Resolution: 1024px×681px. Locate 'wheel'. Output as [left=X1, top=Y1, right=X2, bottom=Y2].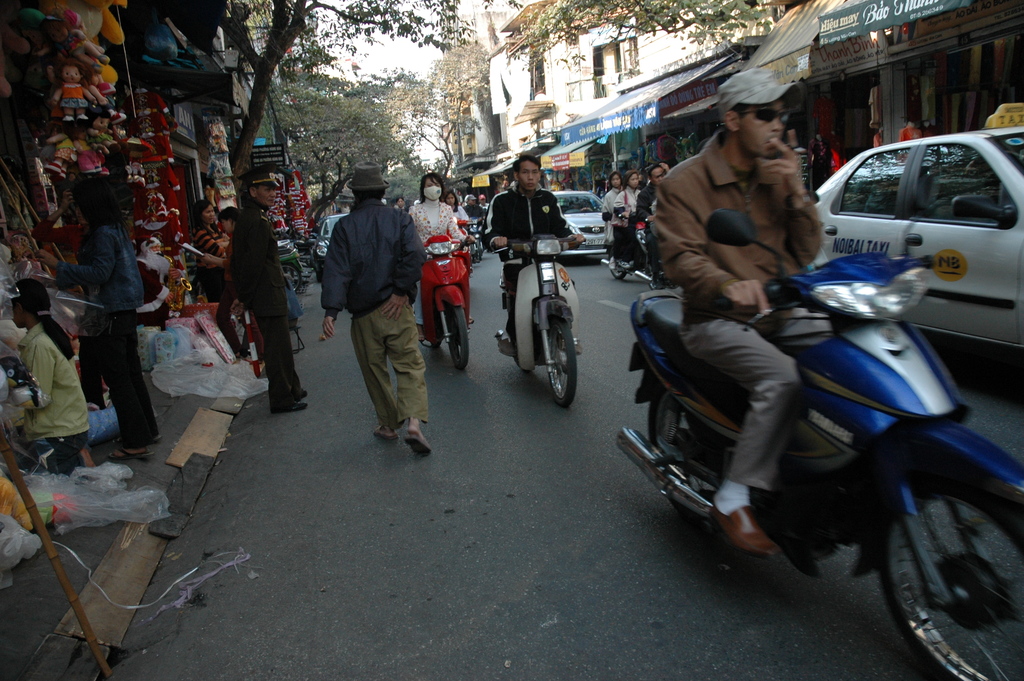
[left=609, top=260, right=627, bottom=281].
